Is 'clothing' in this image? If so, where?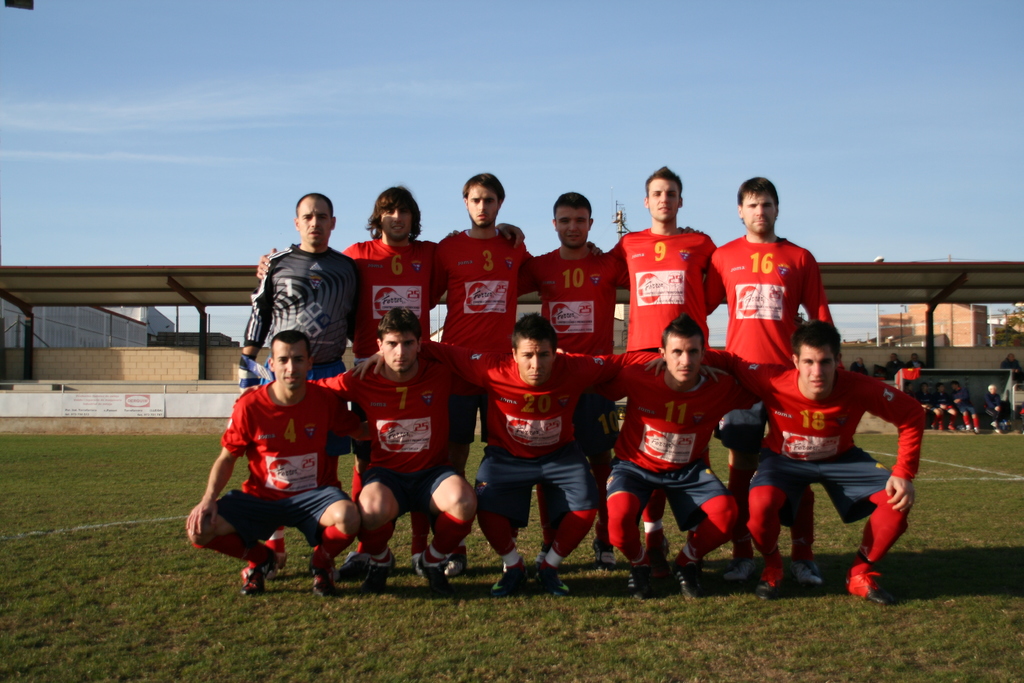
Yes, at [618,229,726,429].
